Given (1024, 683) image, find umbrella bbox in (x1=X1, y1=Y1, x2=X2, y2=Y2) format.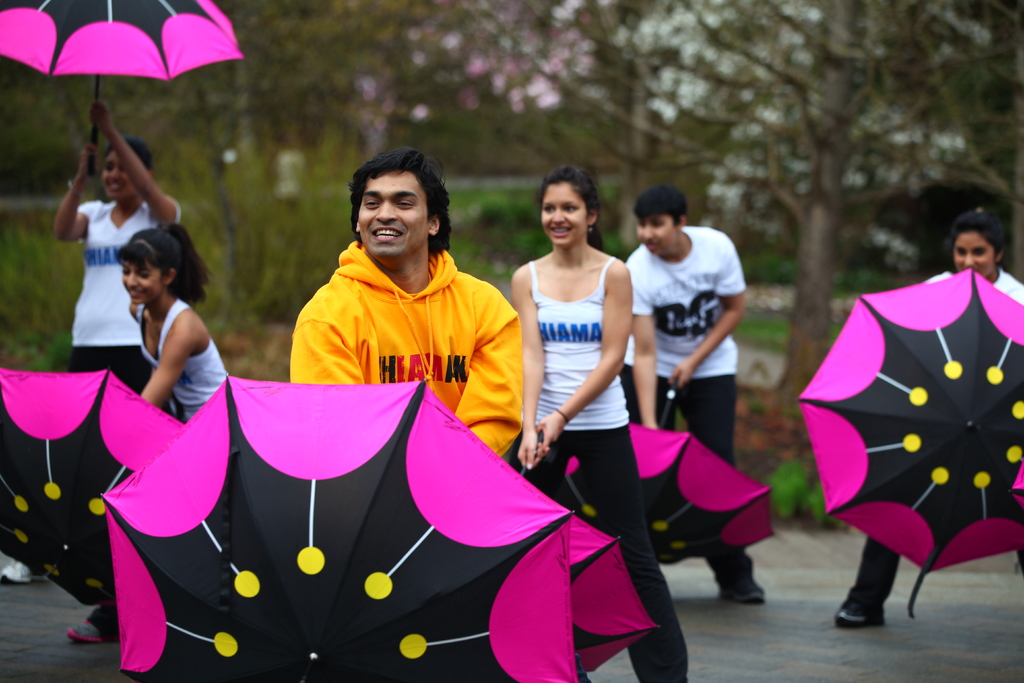
(x1=798, y1=269, x2=1023, y2=618).
